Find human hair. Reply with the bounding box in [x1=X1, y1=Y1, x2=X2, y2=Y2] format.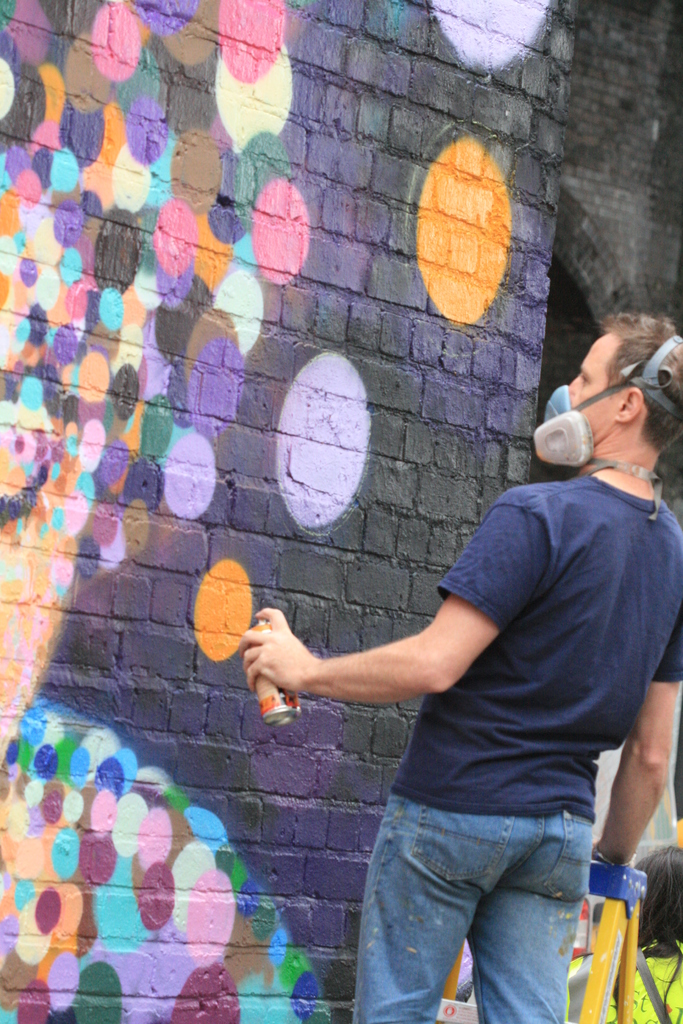
[x1=632, y1=841, x2=682, y2=982].
